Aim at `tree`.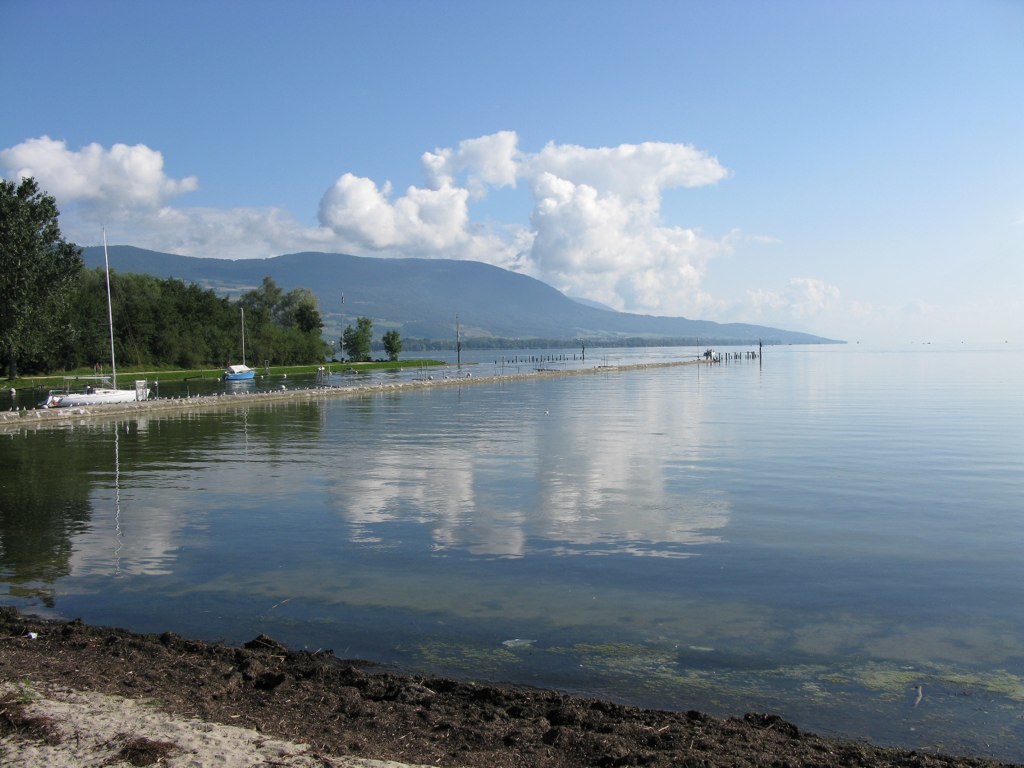
Aimed at x1=379 y1=331 x2=404 y2=365.
